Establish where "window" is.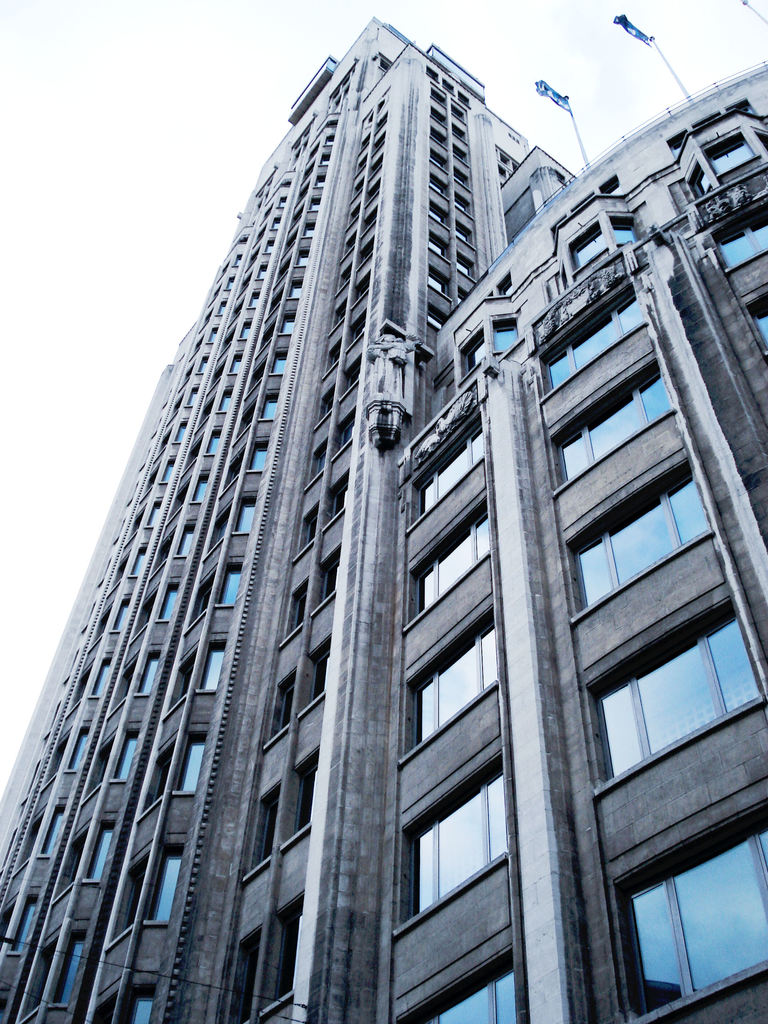
Established at [271,215,282,229].
